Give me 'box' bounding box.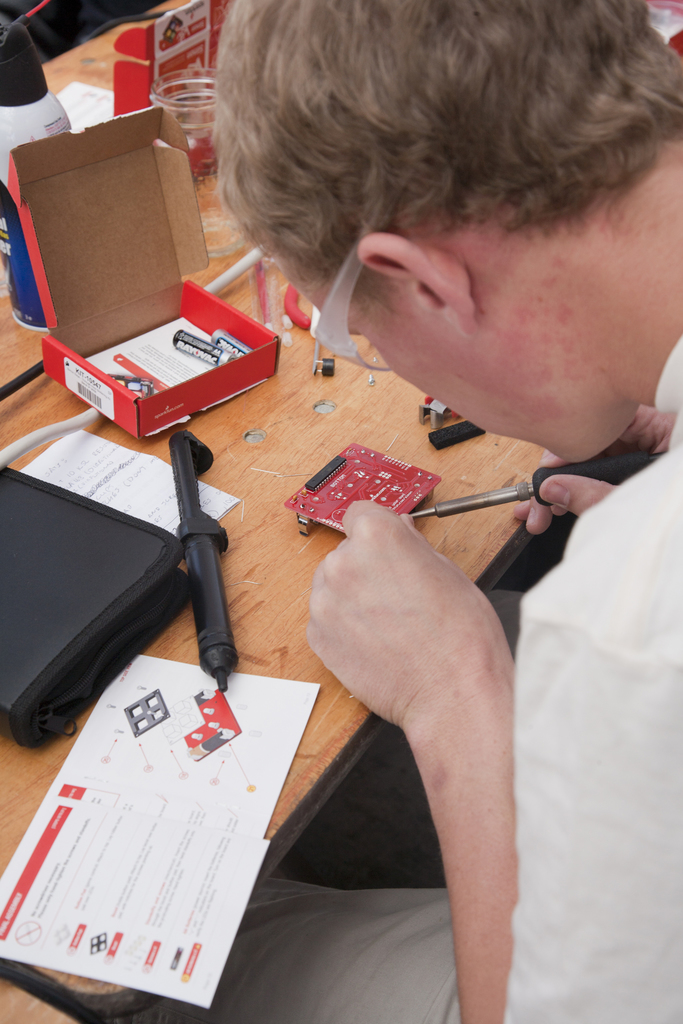
111, 0, 231, 175.
